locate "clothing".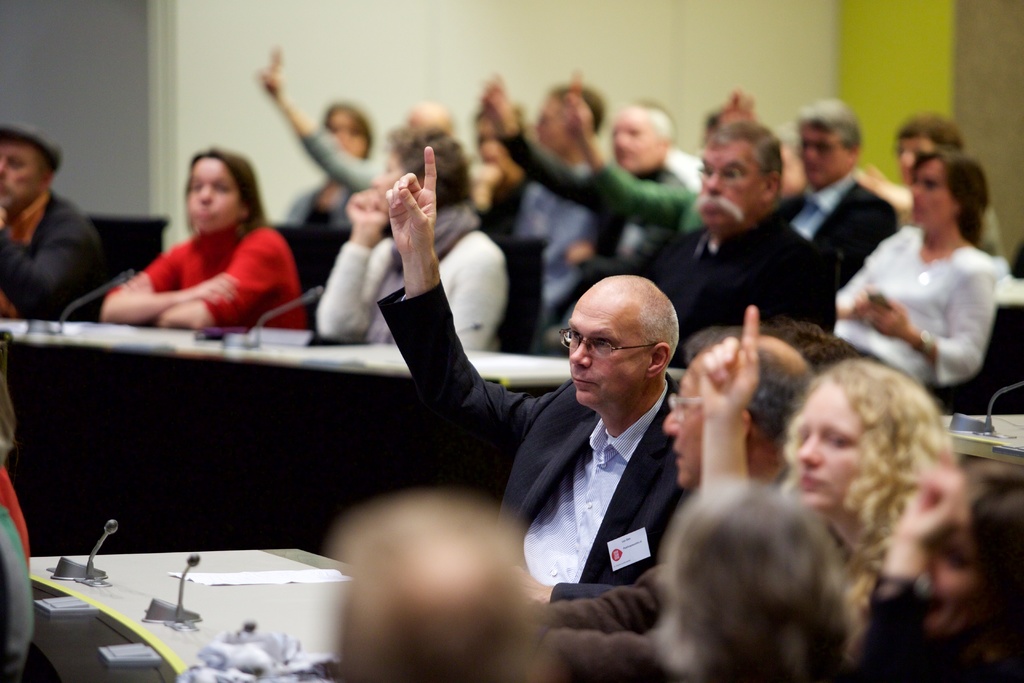
Bounding box: <region>317, 201, 514, 355</region>.
